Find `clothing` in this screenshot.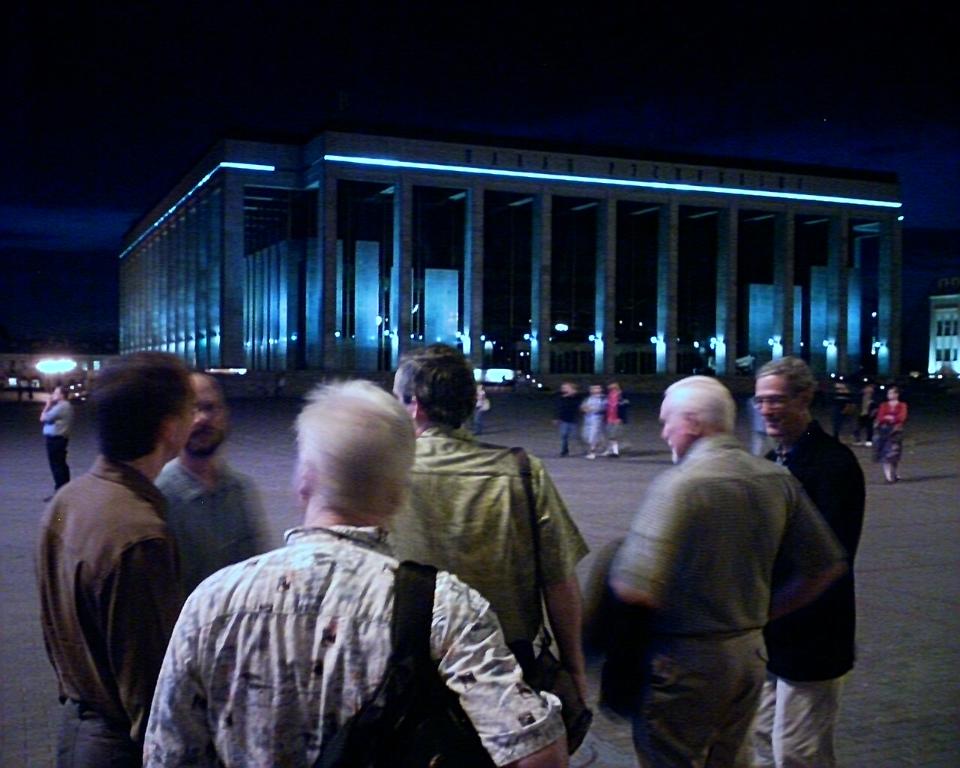
The bounding box for `clothing` is (x1=743, y1=411, x2=871, y2=767).
